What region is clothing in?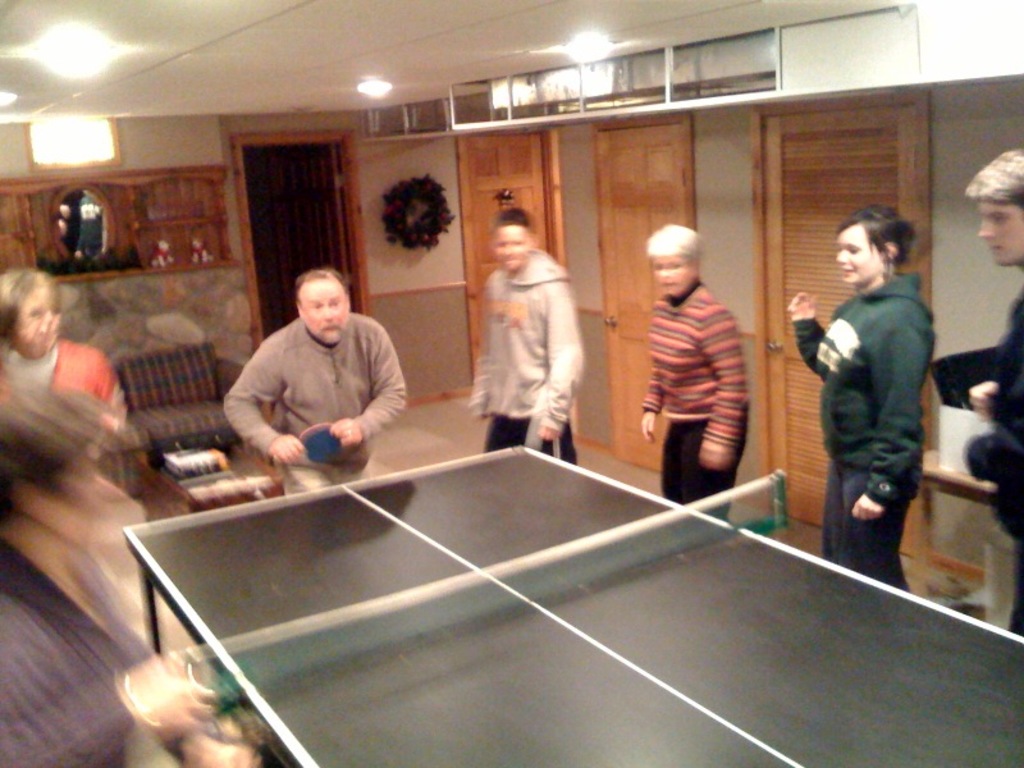
<region>0, 335, 124, 428</region>.
